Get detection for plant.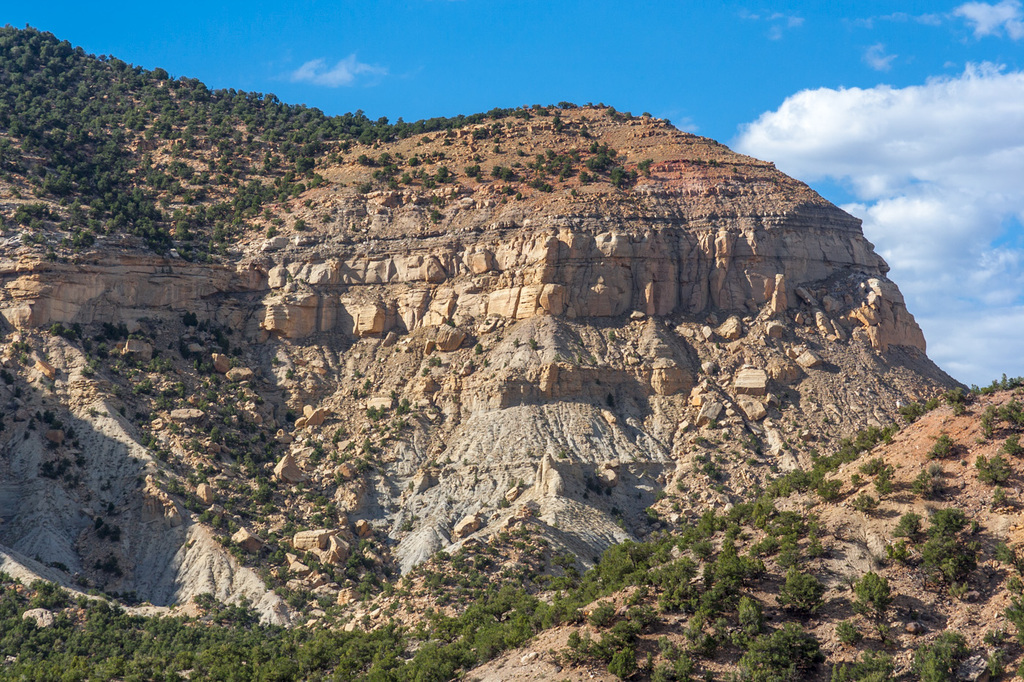
Detection: (606, 104, 624, 121).
